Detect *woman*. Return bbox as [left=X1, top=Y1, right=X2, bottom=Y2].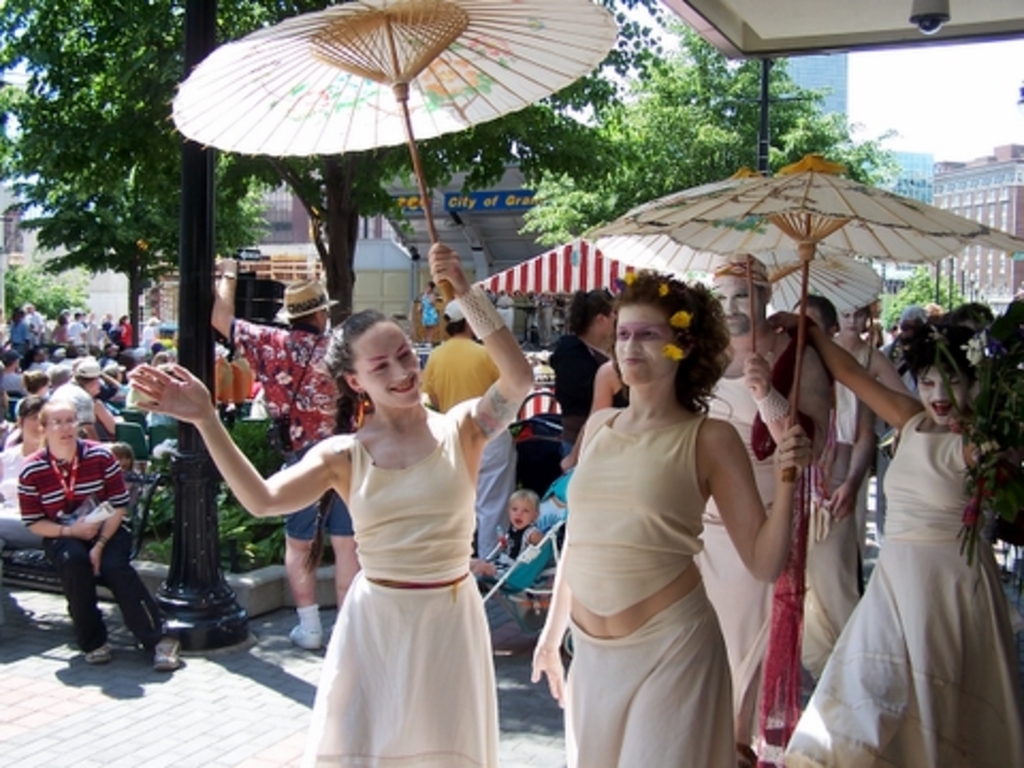
[left=15, top=371, right=55, bottom=403].
